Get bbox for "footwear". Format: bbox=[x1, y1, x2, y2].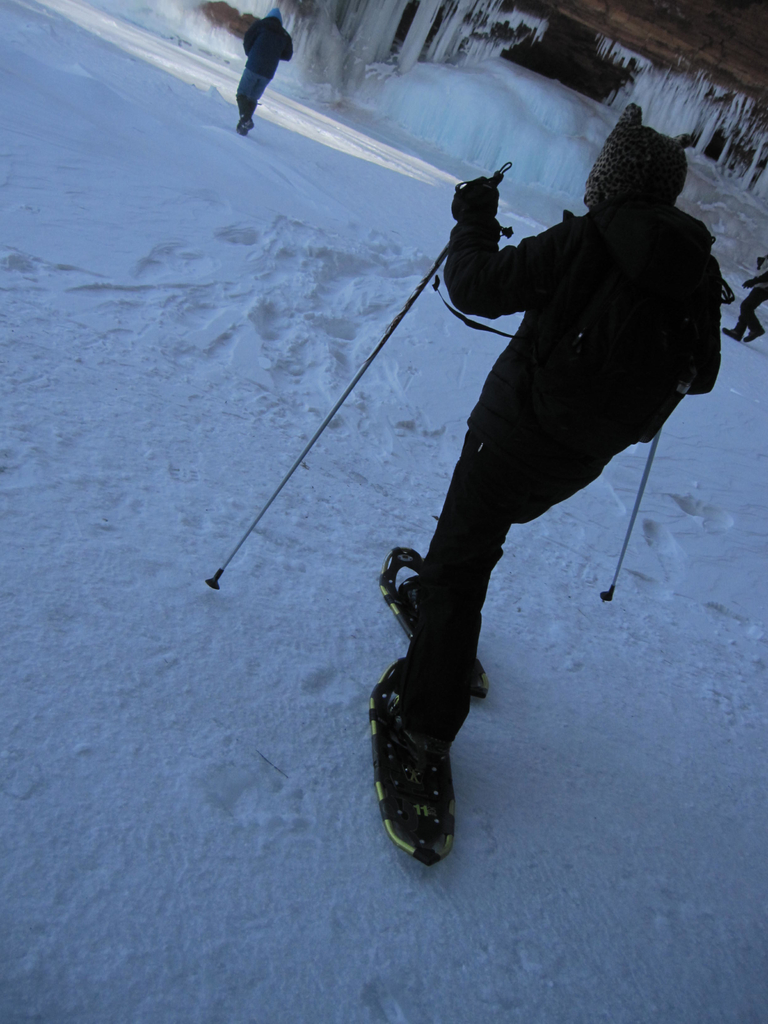
bbox=[380, 655, 449, 851].
